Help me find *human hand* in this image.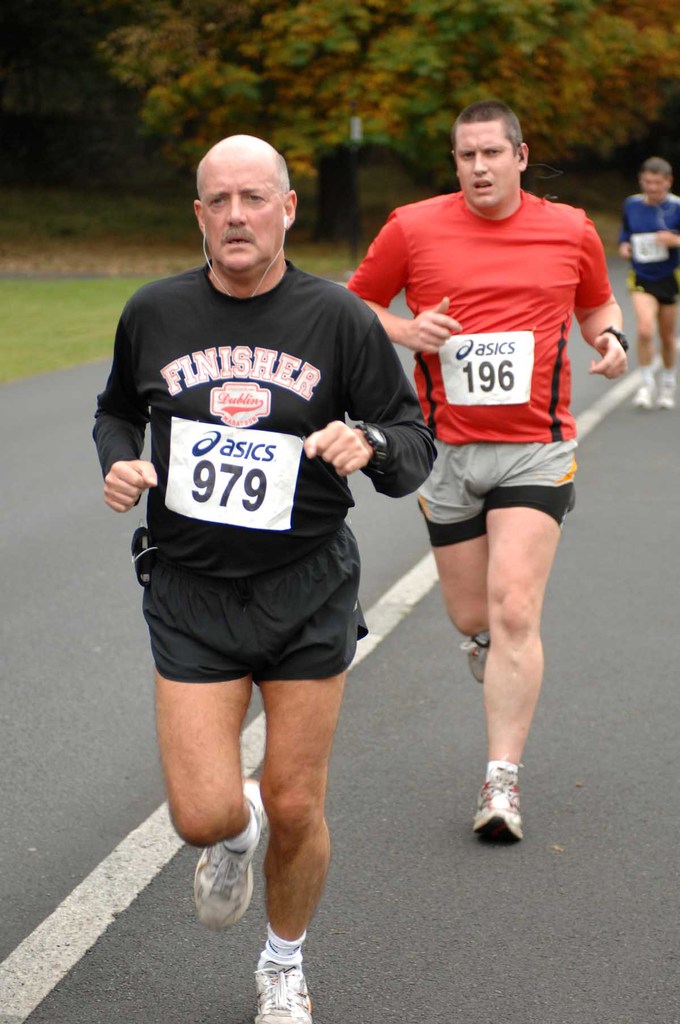
Found it: box(101, 458, 163, 515).
